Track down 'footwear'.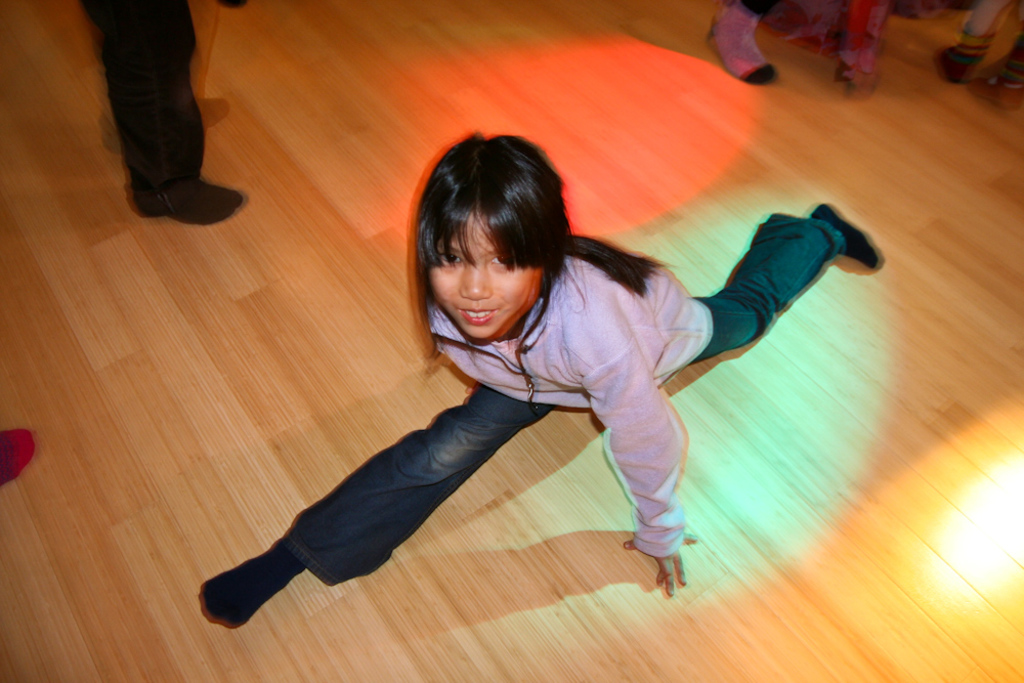
Tracked to l=941, t=47, r=979, b=85.
